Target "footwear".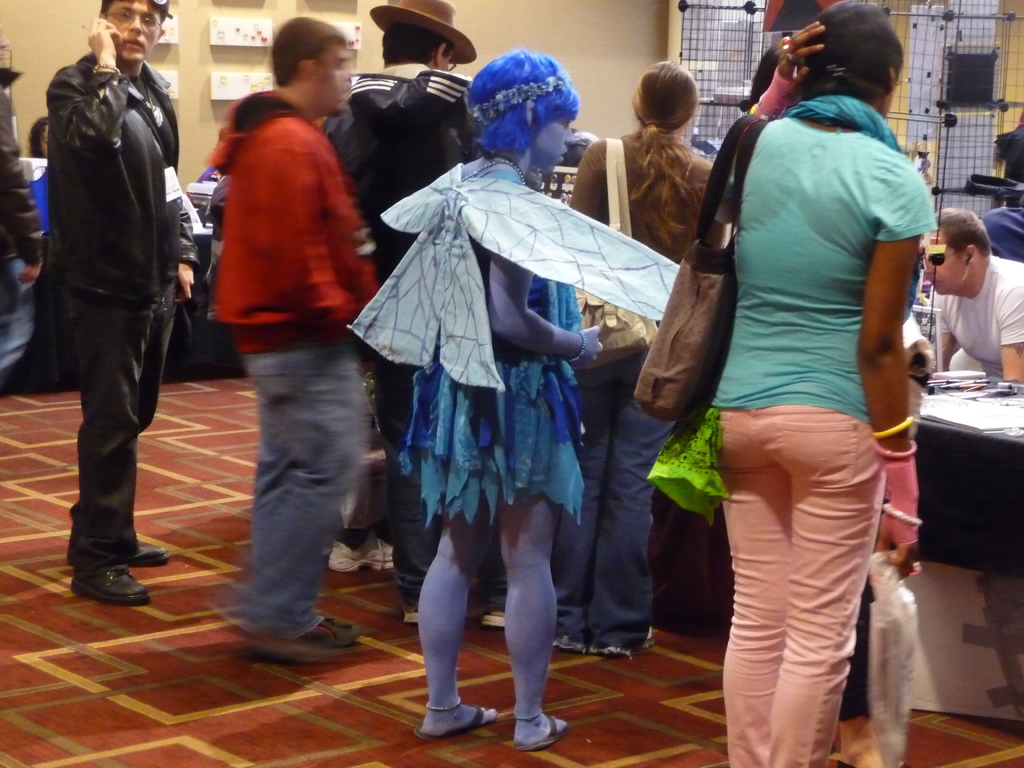
Target region: bbox=[515, 706, 566, 754].
